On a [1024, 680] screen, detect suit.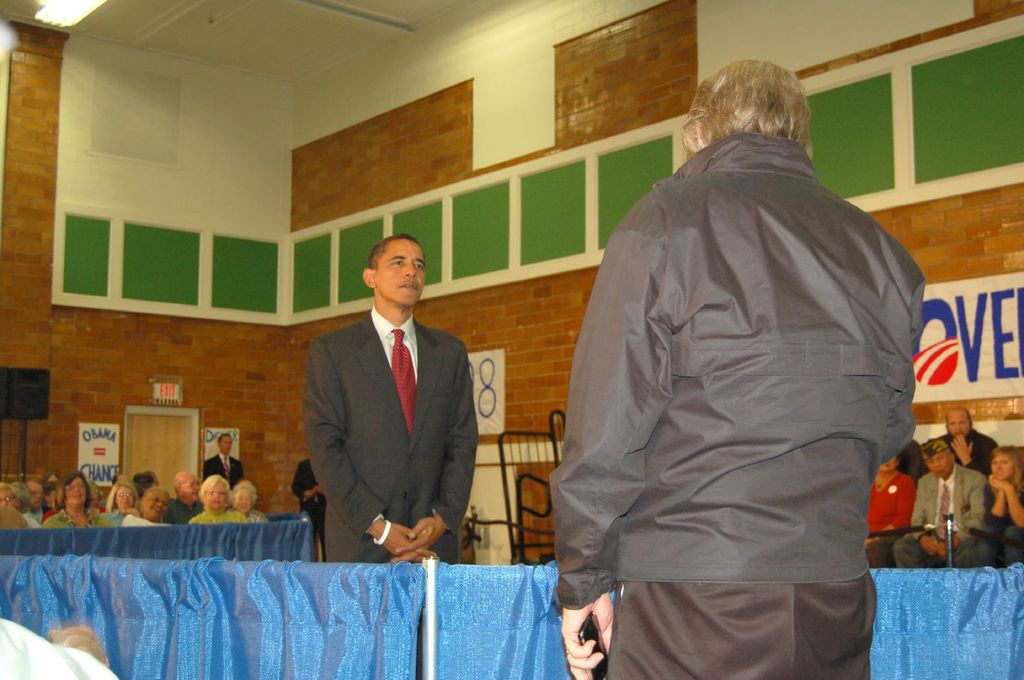
crop(893, 462, 991, 574).
